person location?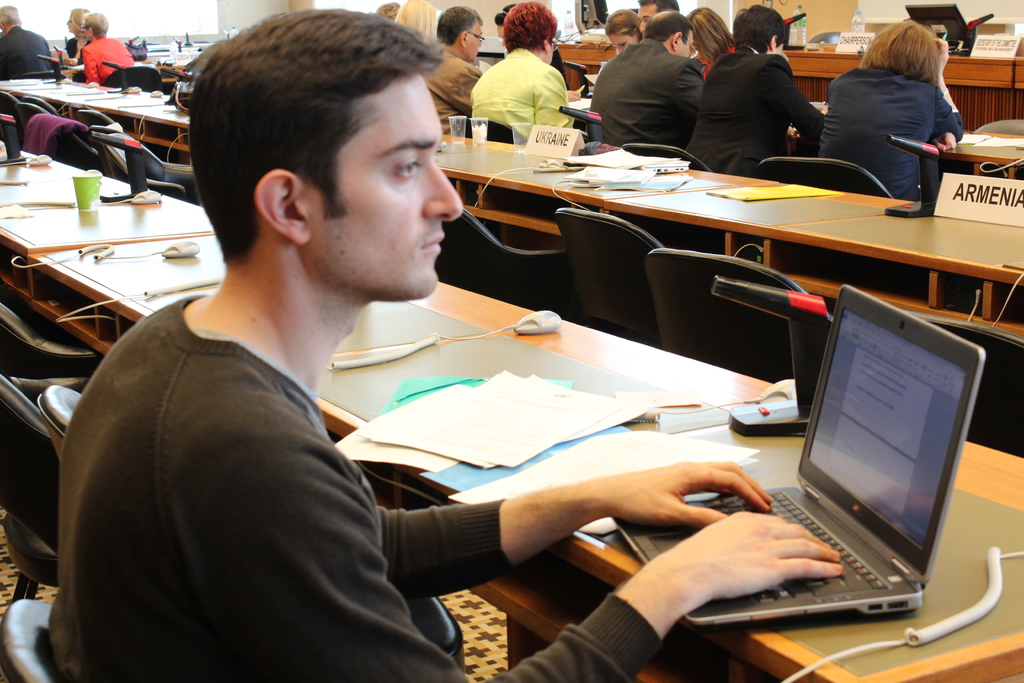
(826, 8, 972, 198)
